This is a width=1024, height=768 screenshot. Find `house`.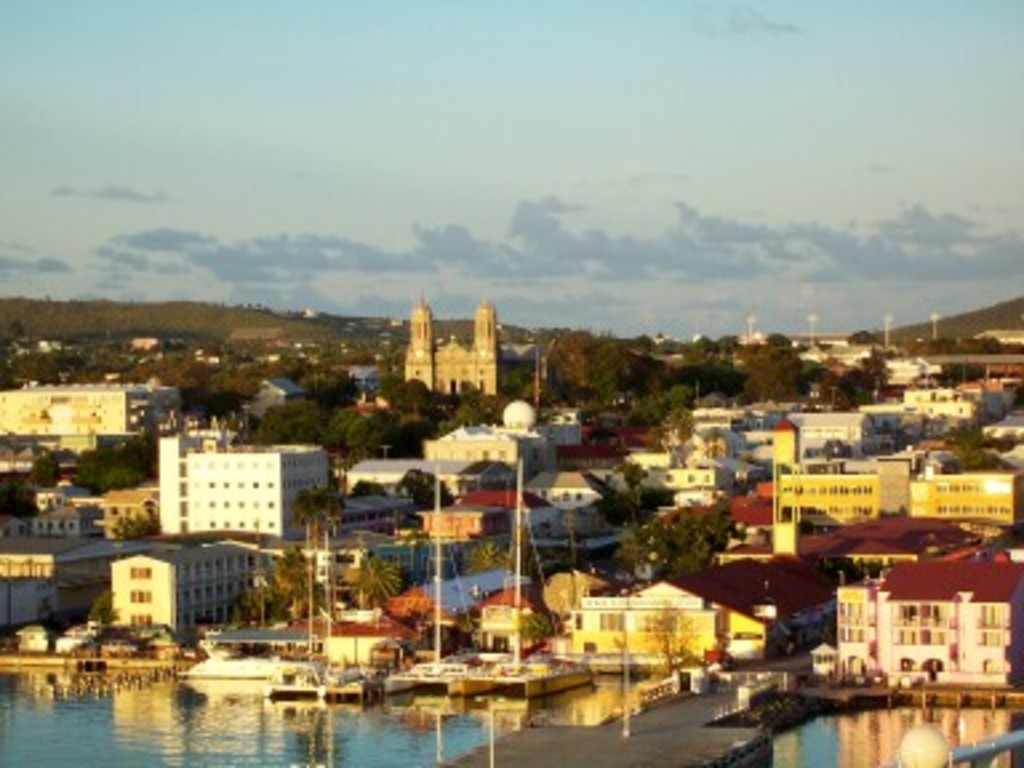
Bounding box: [0,389,152,451].
